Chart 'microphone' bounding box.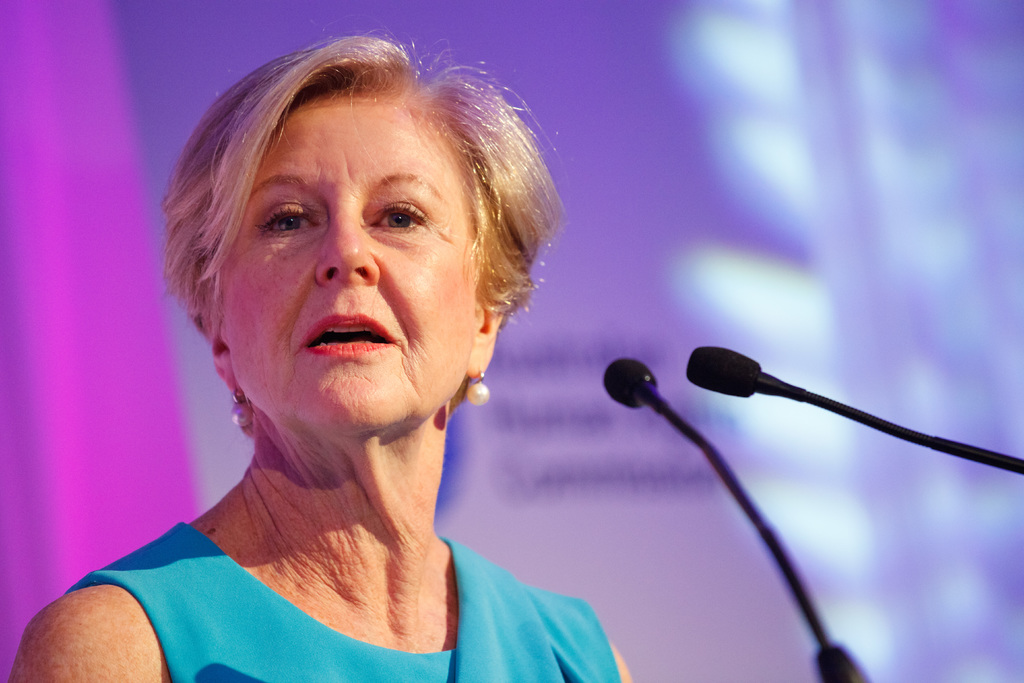
Charted: <bbox>599, 359, 657, 411</bbox>.
